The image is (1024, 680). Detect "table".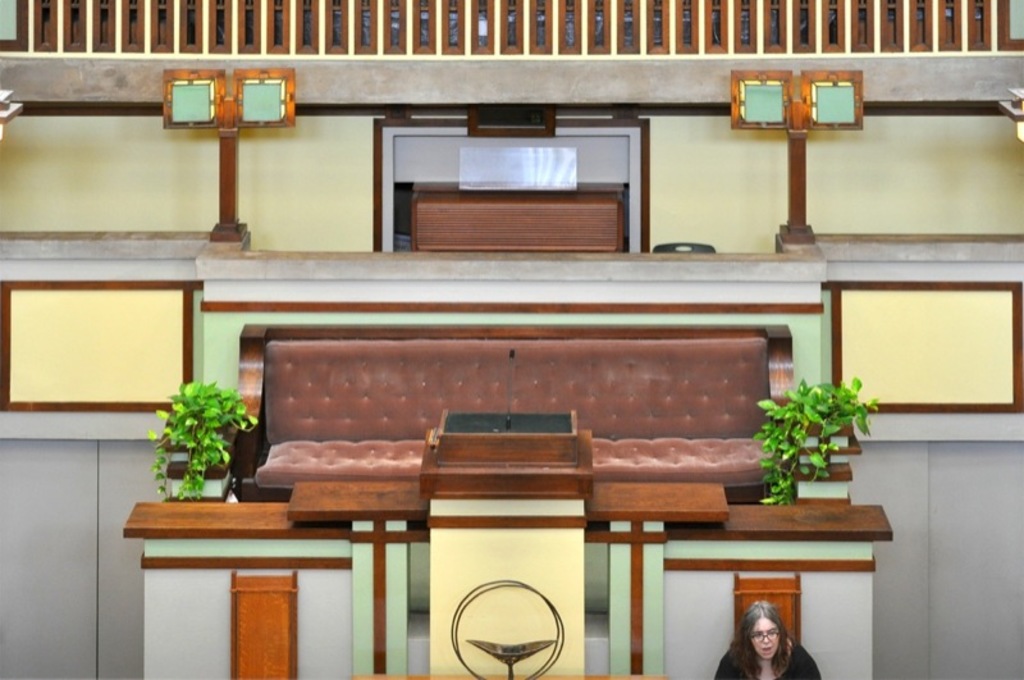
Detection: detection(463, 636, 552, 679).
